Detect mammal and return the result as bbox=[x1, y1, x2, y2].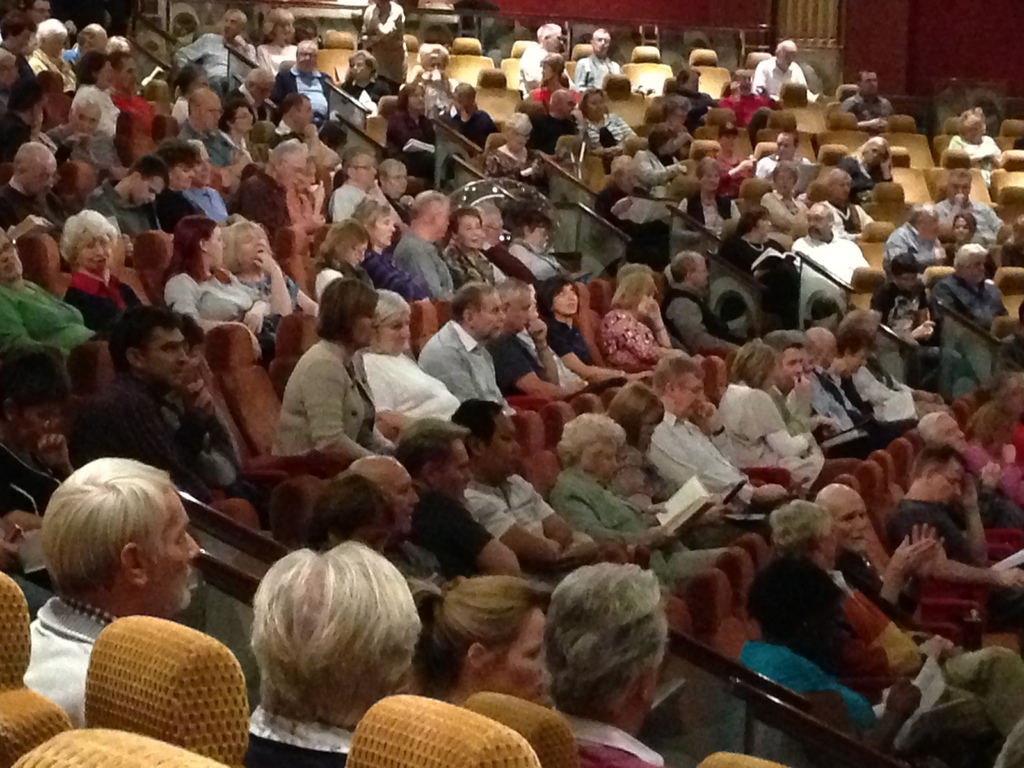
bbox=[812, 479, 1017, 653].
